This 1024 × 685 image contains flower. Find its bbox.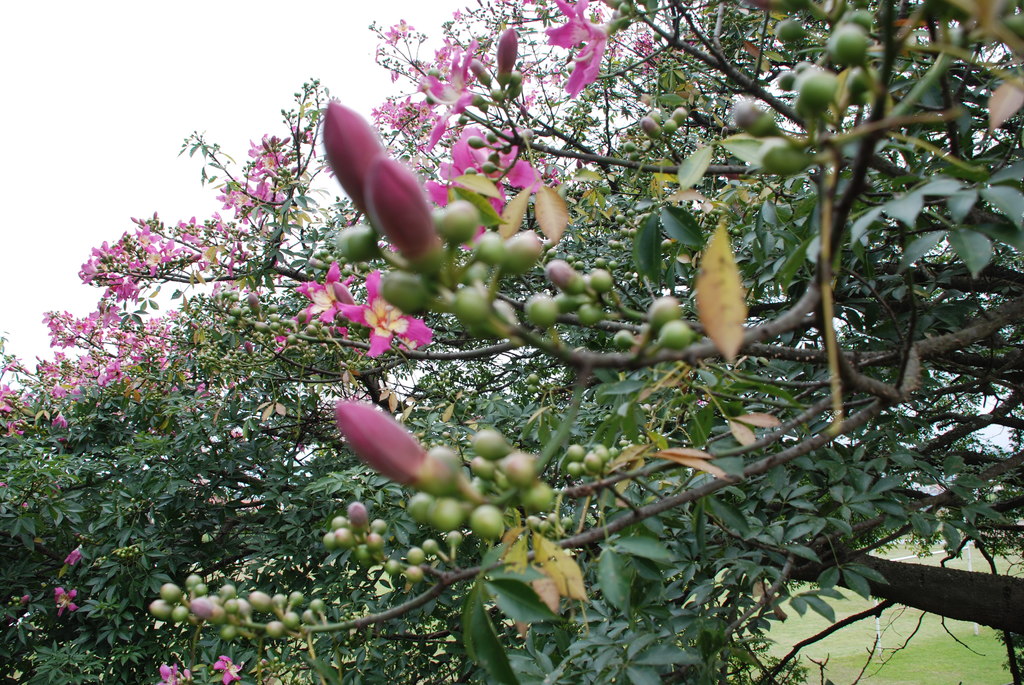
{"left": 547, "top": 0, "right": 611, "bottom": 97}.
